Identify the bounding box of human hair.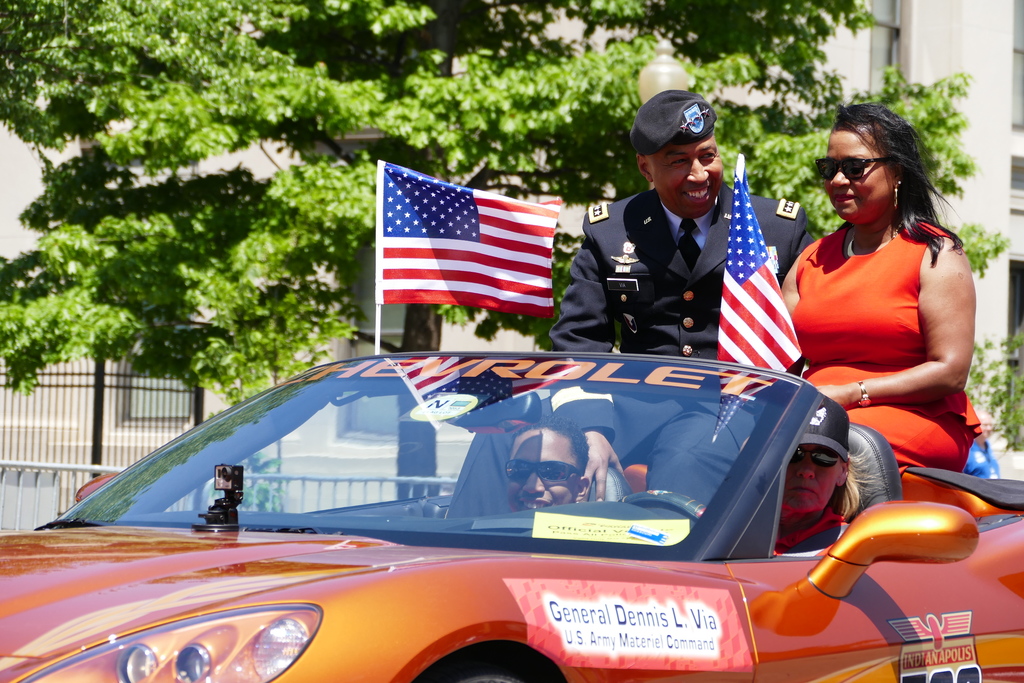
820/448/893/525.
